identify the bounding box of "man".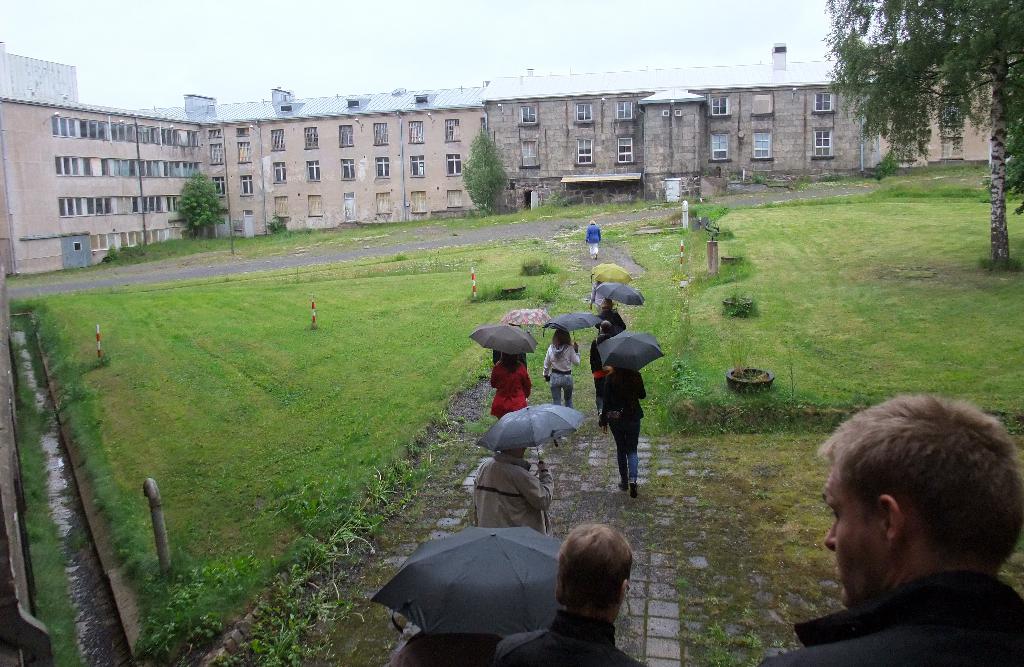
[x1=774, y1=408, x2=1023, y2=665].
